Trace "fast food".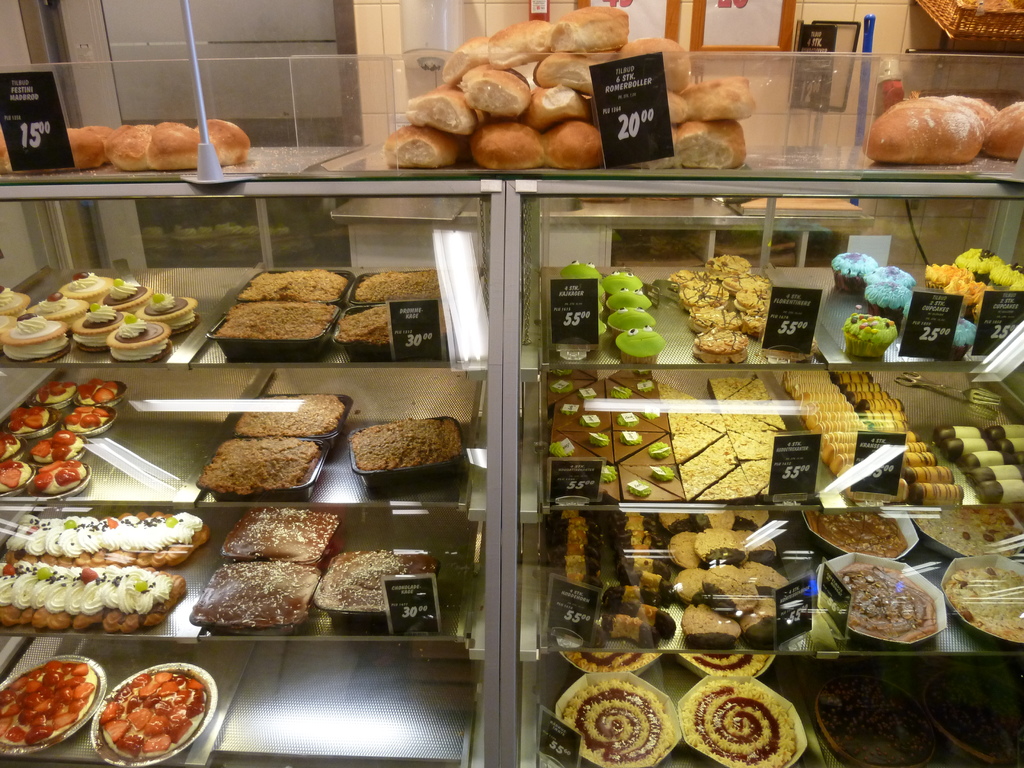
Traced to [left=80, top=675, right=196, bottom=758].
